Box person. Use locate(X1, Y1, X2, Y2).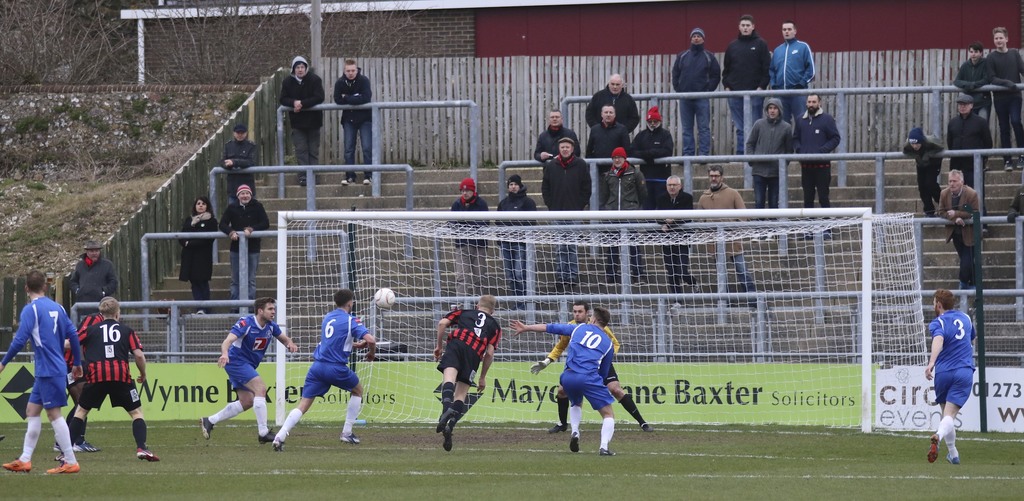
locate(934, 168, 981, 292).
